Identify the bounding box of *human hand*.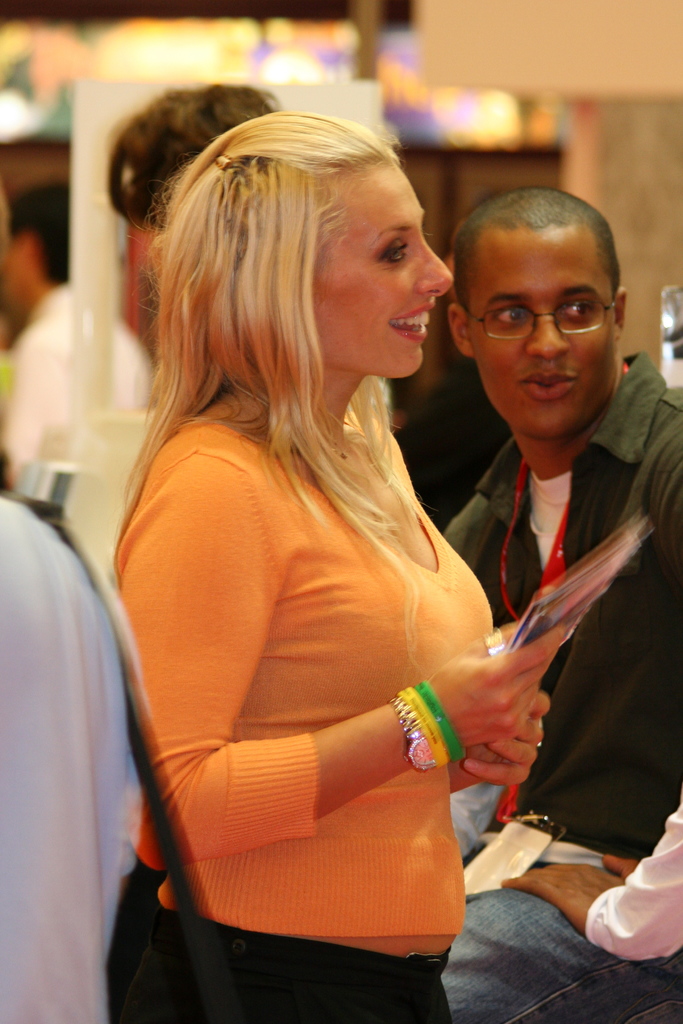
x1=464, y1=689, x2=552, y2=785.
